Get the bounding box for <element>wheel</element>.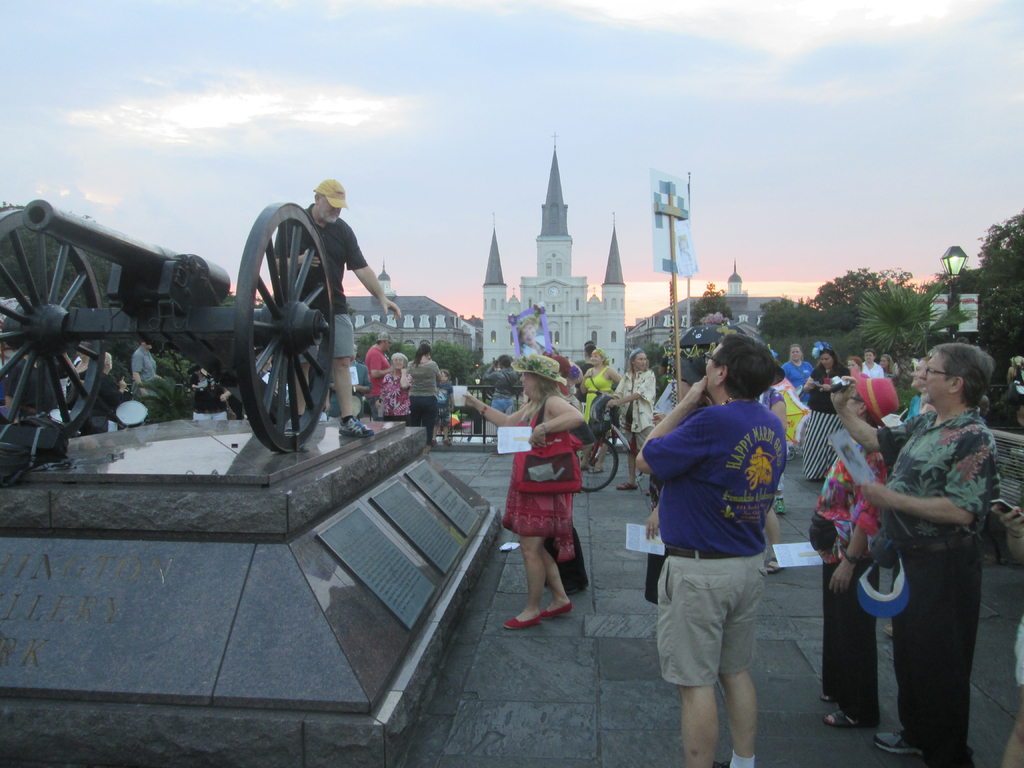
[x1=0, y1=209, x2=104, y2=438].
